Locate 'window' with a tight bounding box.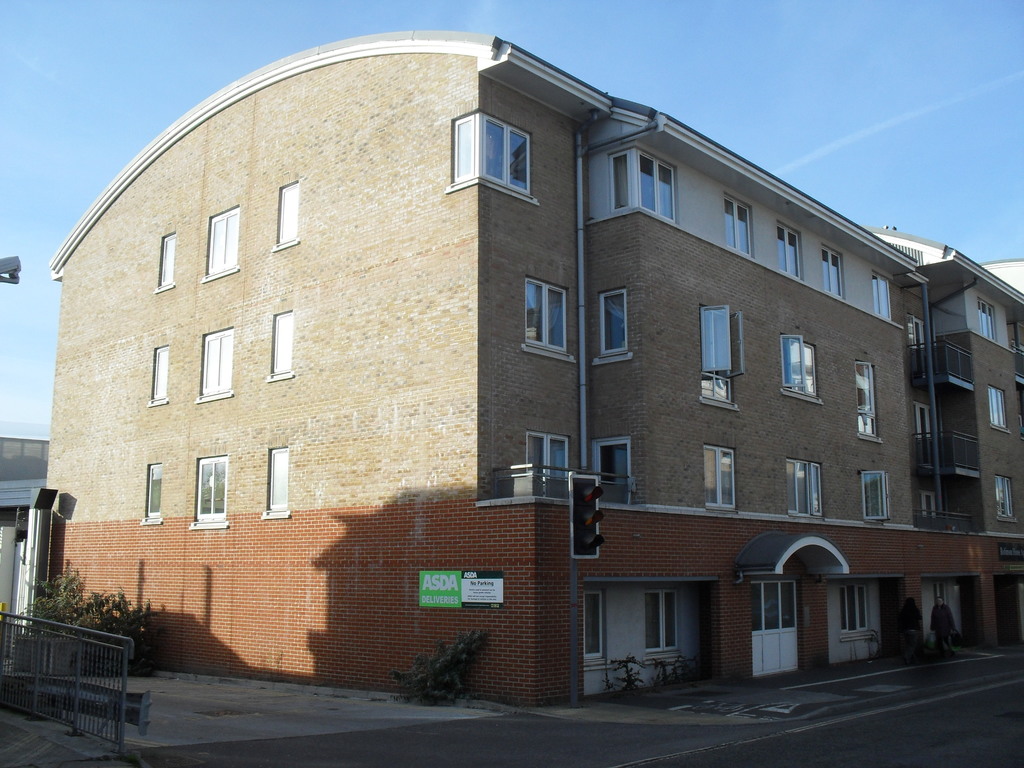
452, 109, 531, 199.
